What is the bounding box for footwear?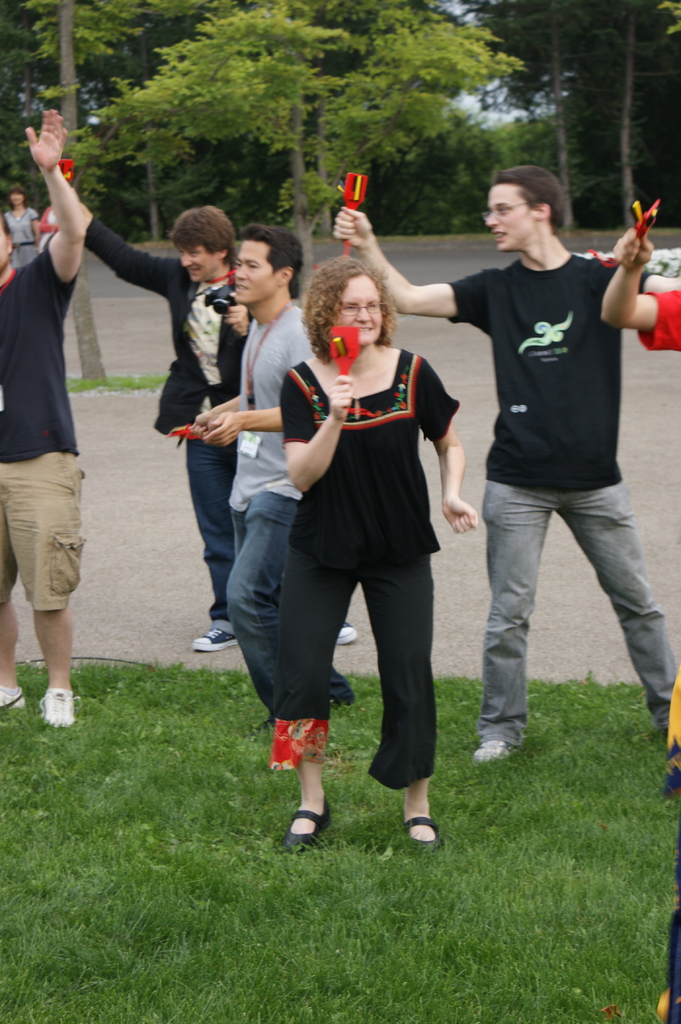
0,683,28,711.
